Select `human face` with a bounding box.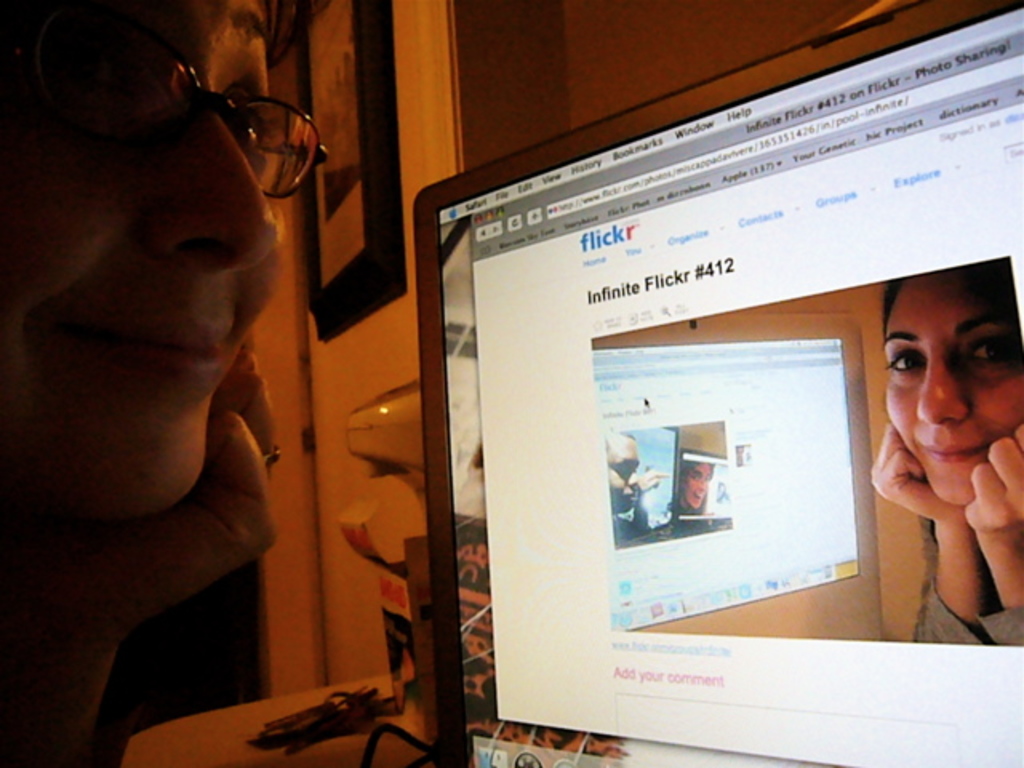
<region>685, 461, 712, 512</region>.
